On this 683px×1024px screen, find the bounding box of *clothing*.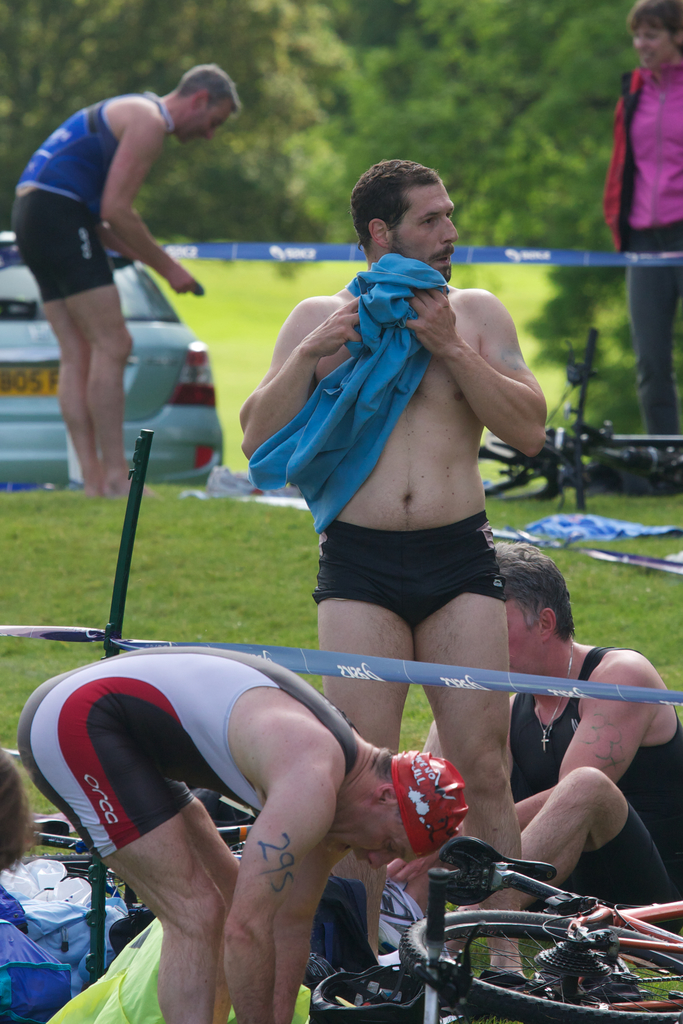
Bounding box: 20:648:360:856.
